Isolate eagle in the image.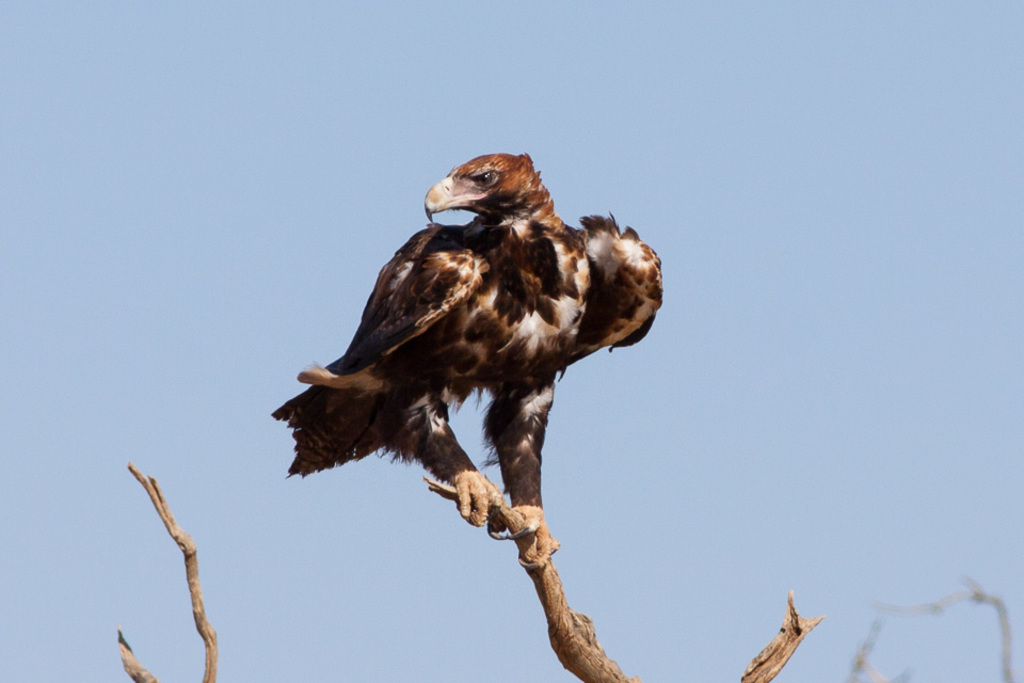
Isolated region: left=269, top=148, right=665, bottom=569.
